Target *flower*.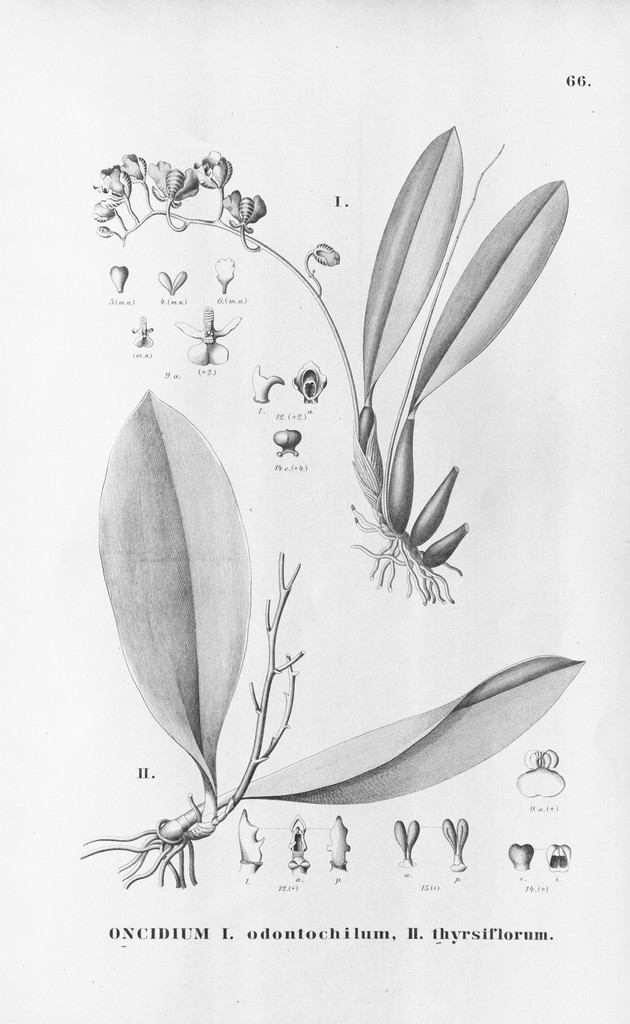
Target region: detection(317, 244, 342, 266).
